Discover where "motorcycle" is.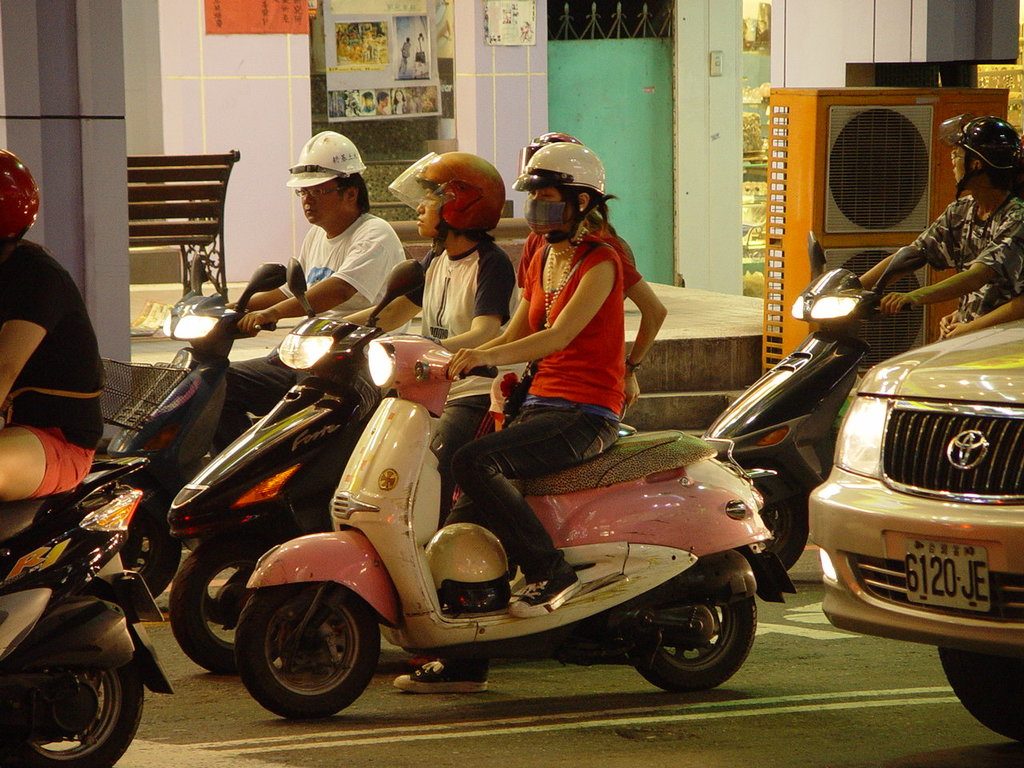
Discovered at rect(167, 254, 638, 674).
